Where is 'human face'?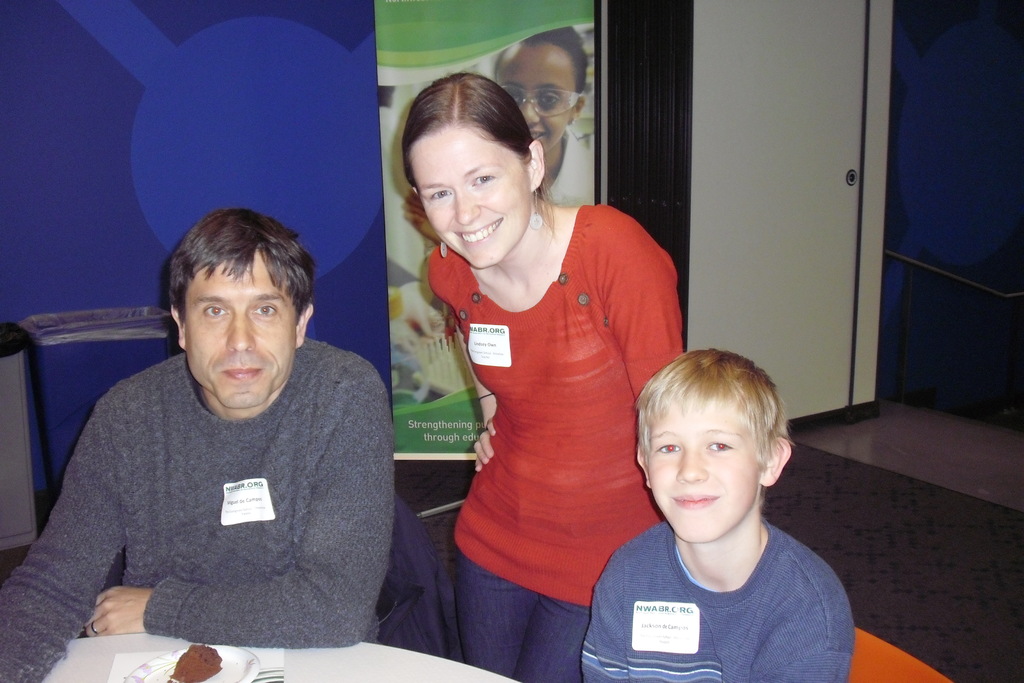
(186, 252, 299, 409).
